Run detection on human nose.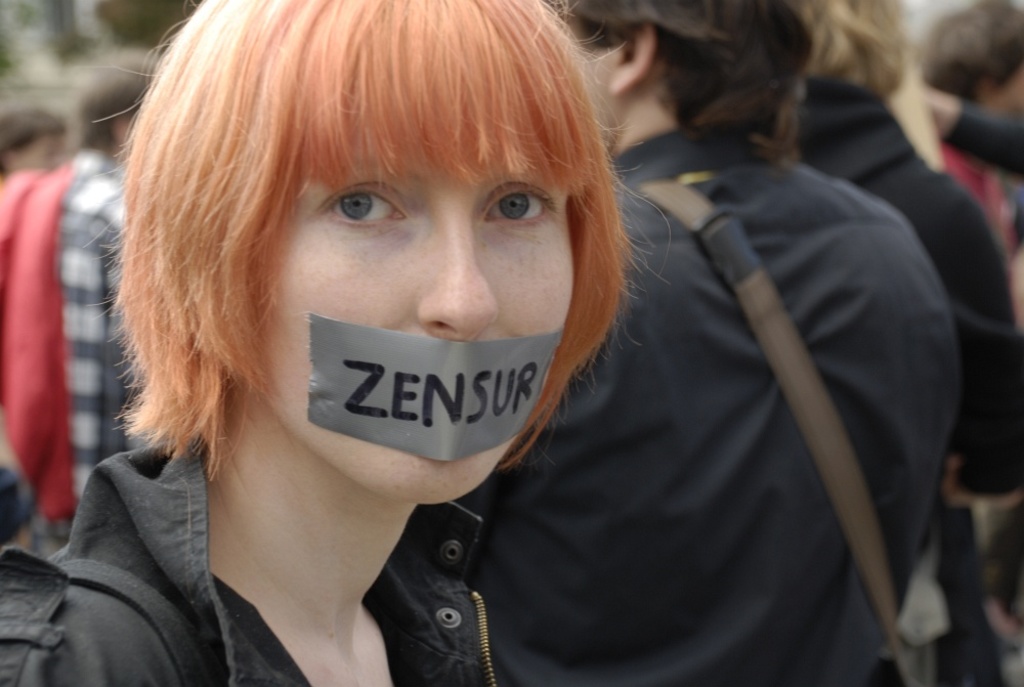
Result: x1=426 y1=217 x2=506 y2=342.
